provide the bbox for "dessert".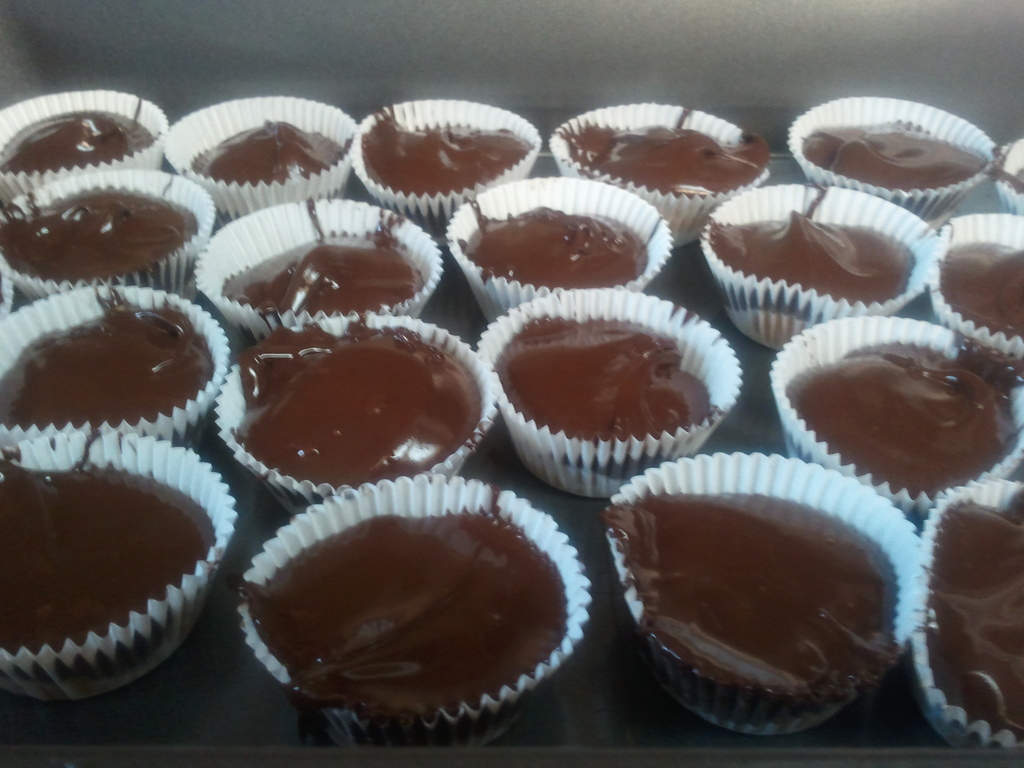
pyautogui.locateOnScreen(475, 195, 652, 291).
